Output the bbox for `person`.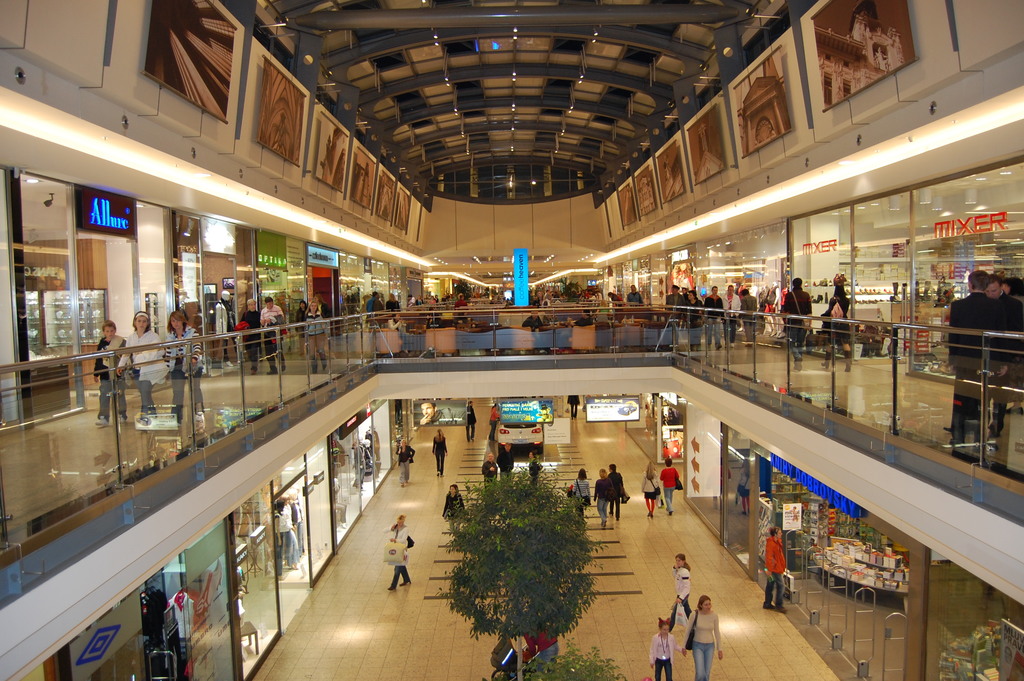
box=[467, 399, 483, 445].
